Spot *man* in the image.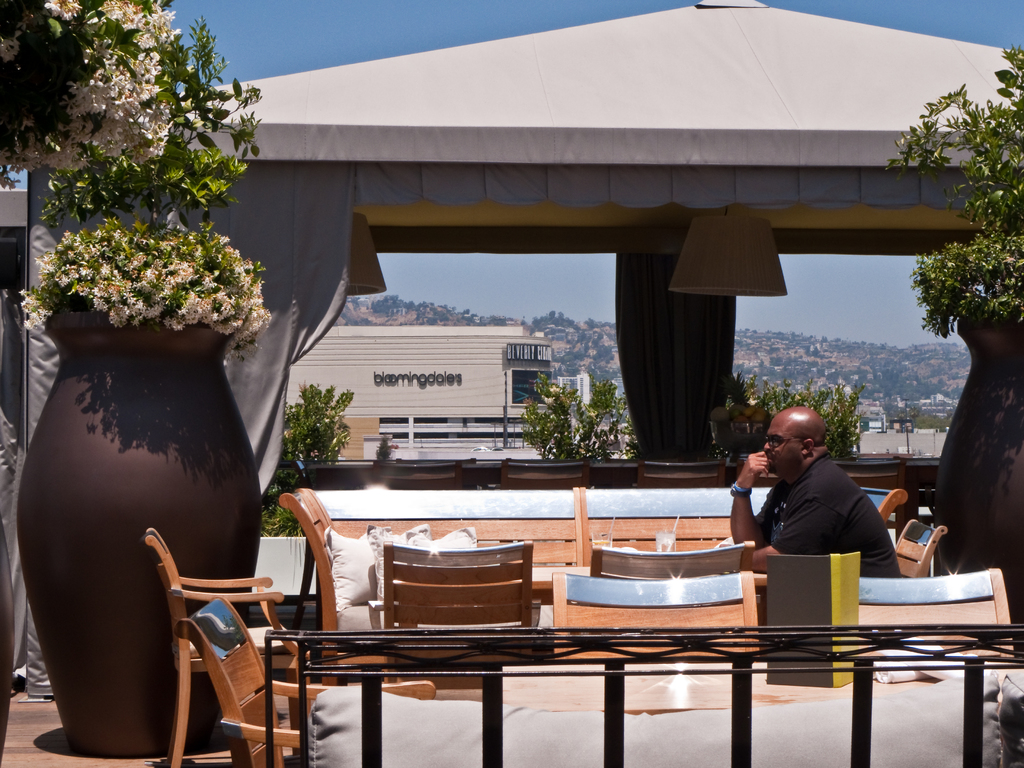
*man* found at bbox=(728, 406, 901, 577).
